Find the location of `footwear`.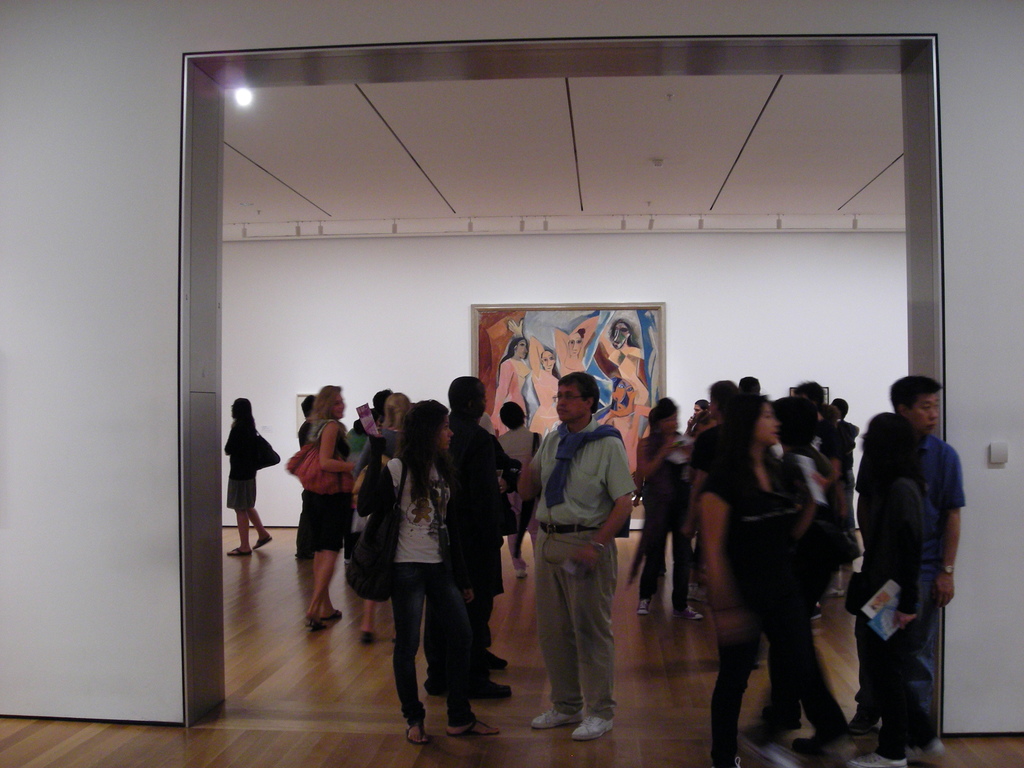
Location: {"x1": 362, "y1": 628, "x2": 371, "y2": 643}.
